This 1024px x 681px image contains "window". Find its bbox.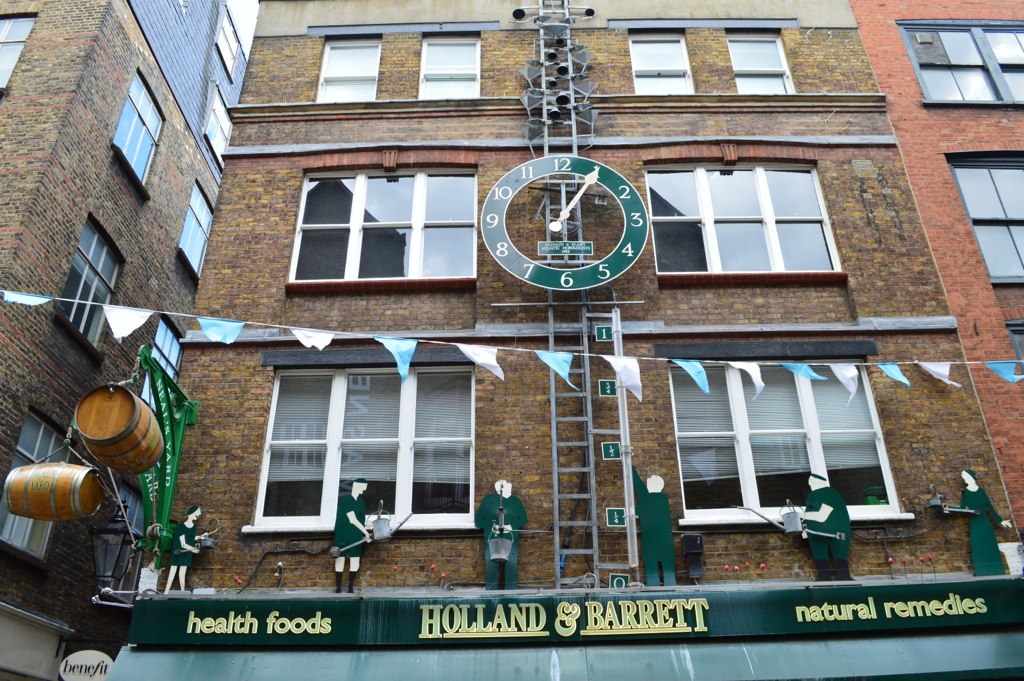
x1=0, y1=396, x2=82, y2=561.
